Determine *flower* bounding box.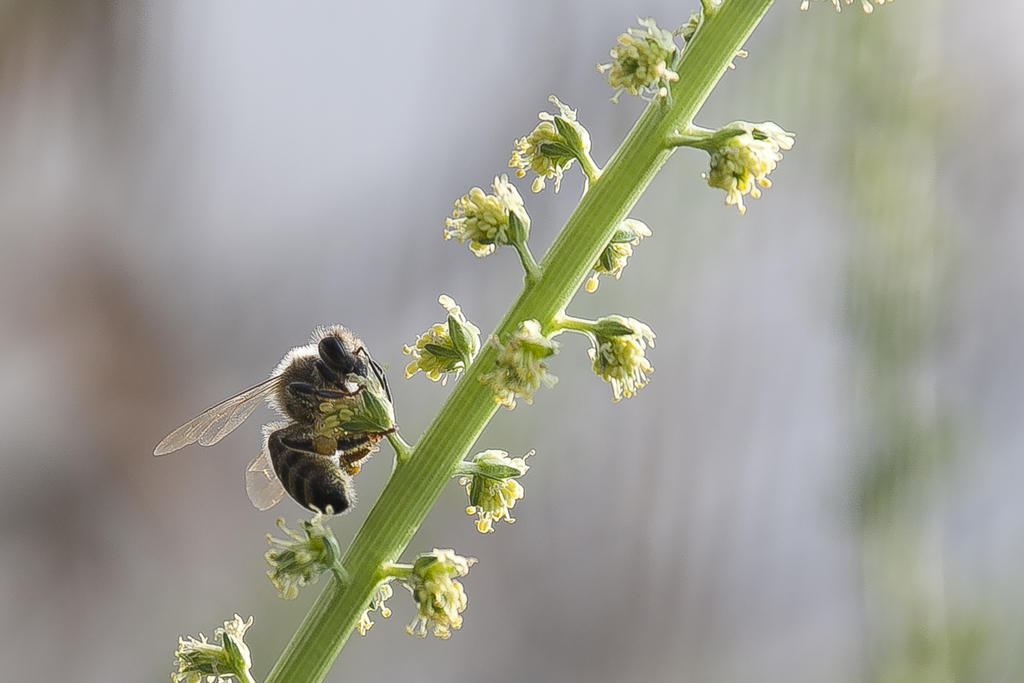
Determined: x1=587 y1=216 x2=662 y2=289.
